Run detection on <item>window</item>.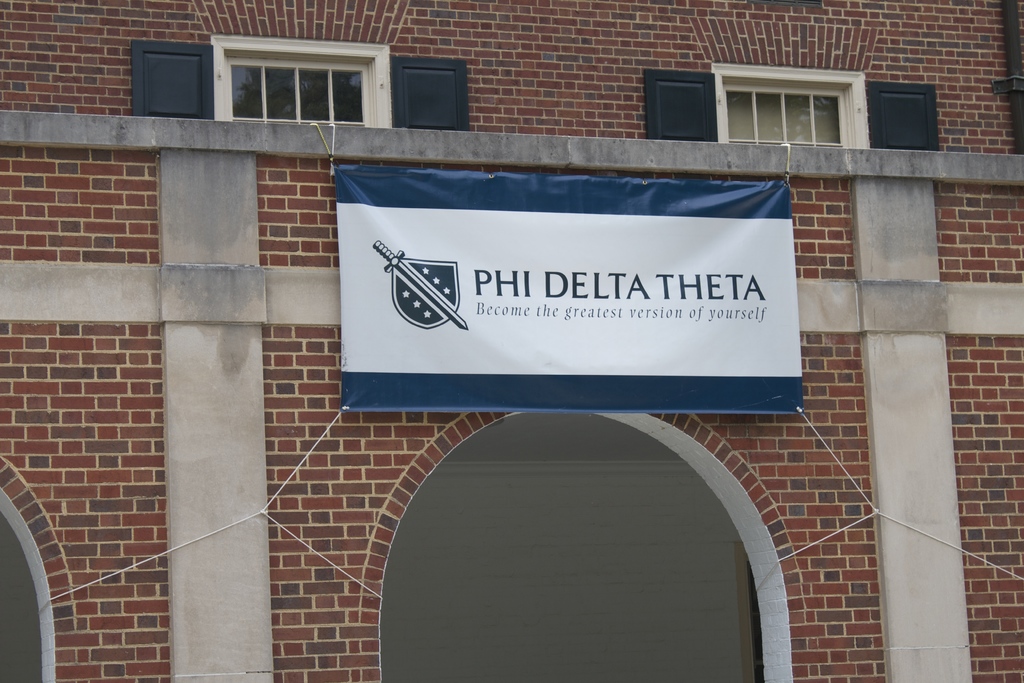
Result: (x1=0, y1=491, x2=52, y2=682).
